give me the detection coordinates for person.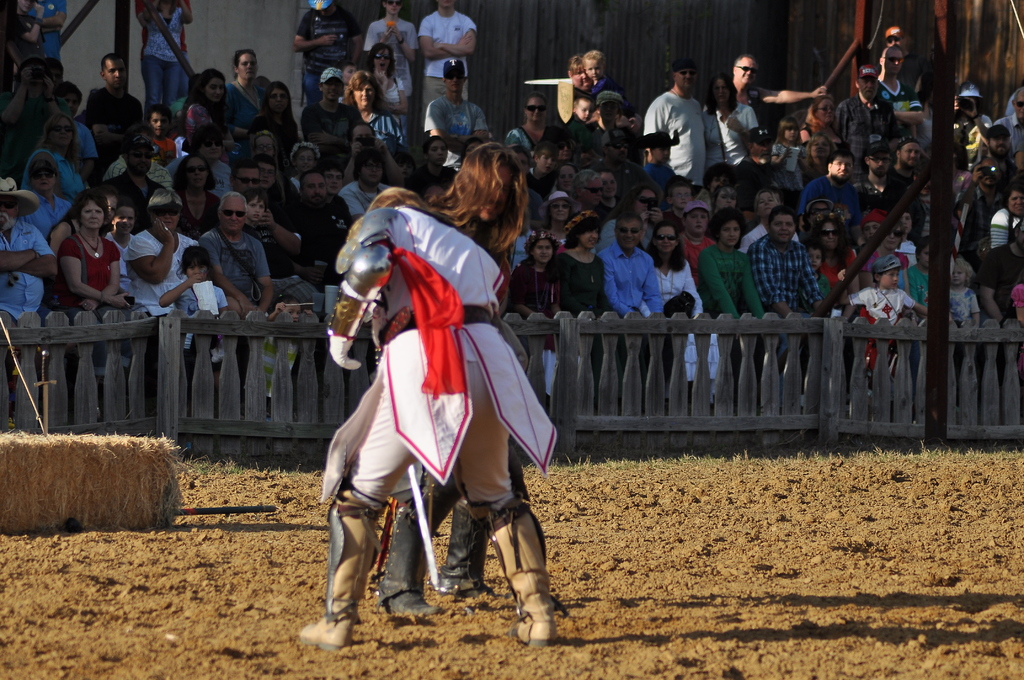
(left=344, top=142, right=396, bottom=212).
